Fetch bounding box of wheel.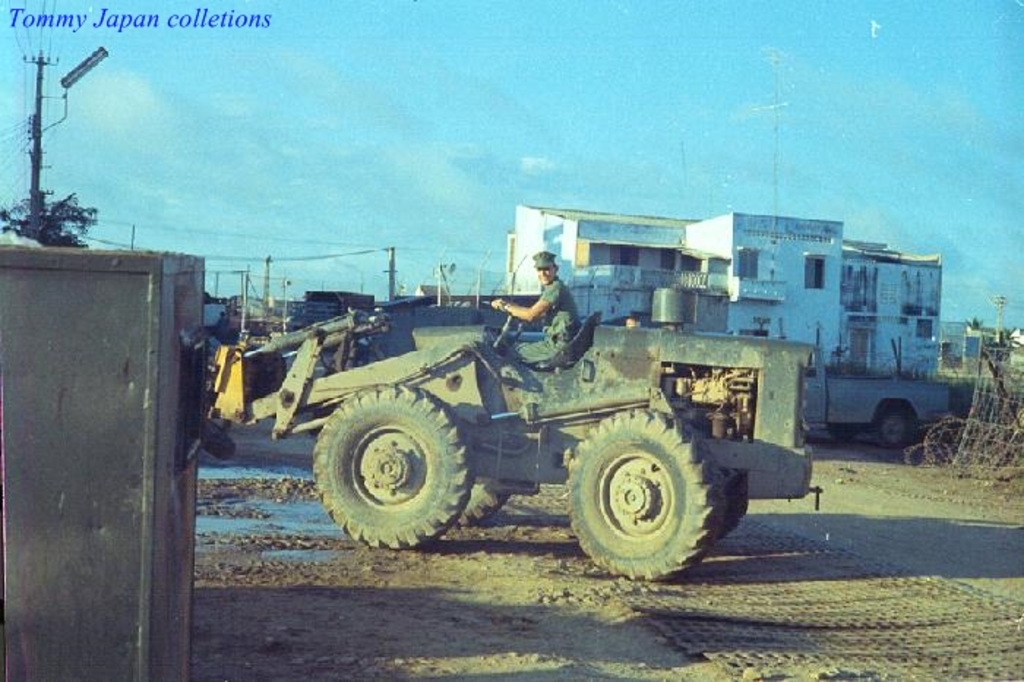
Bbox: BBox(816, 424, 865, 446).
